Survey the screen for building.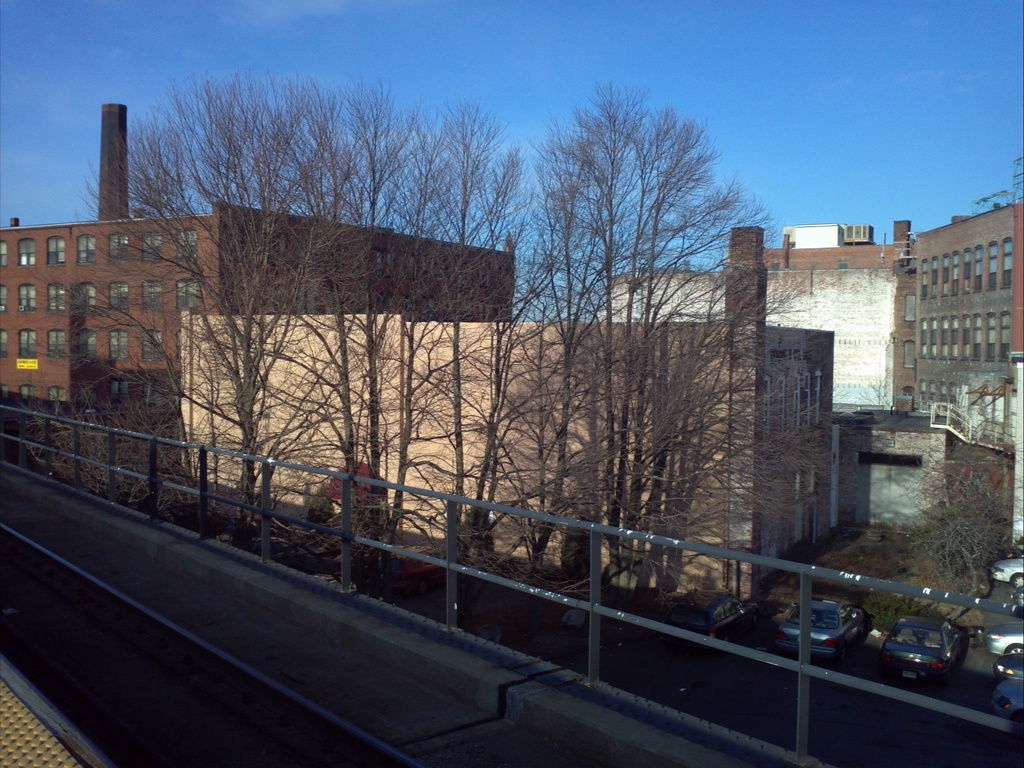
Survey found: <bbox>888, 200, 1022, 454</bbox>.
